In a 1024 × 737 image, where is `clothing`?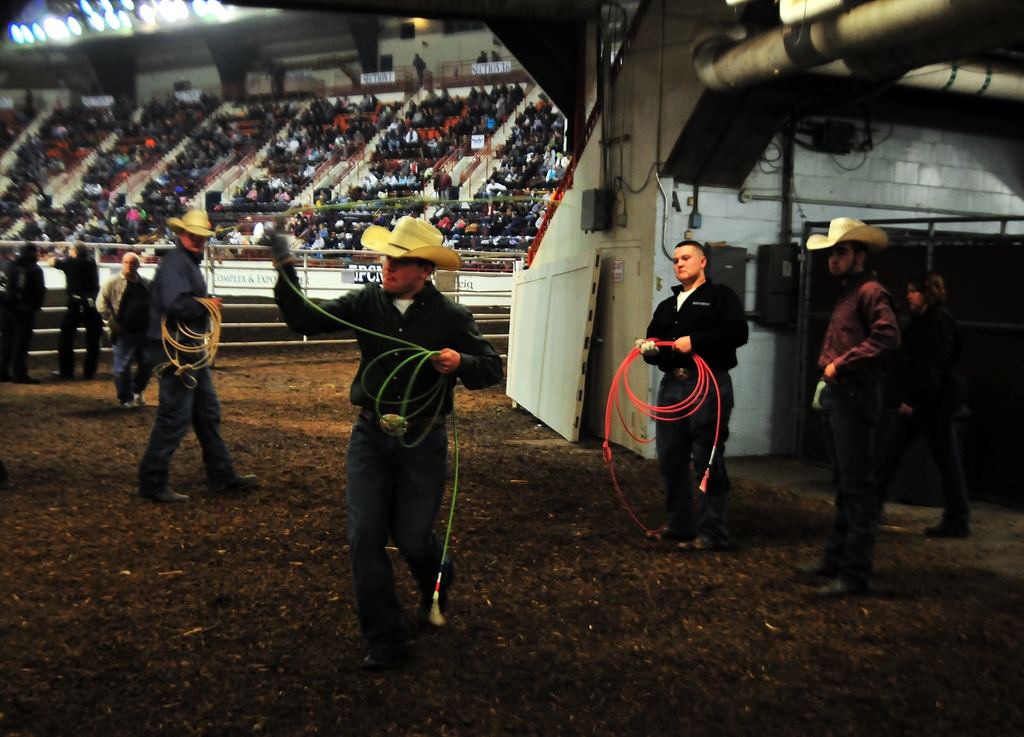
x1=37, y1=257, x2=116, y2=349.
